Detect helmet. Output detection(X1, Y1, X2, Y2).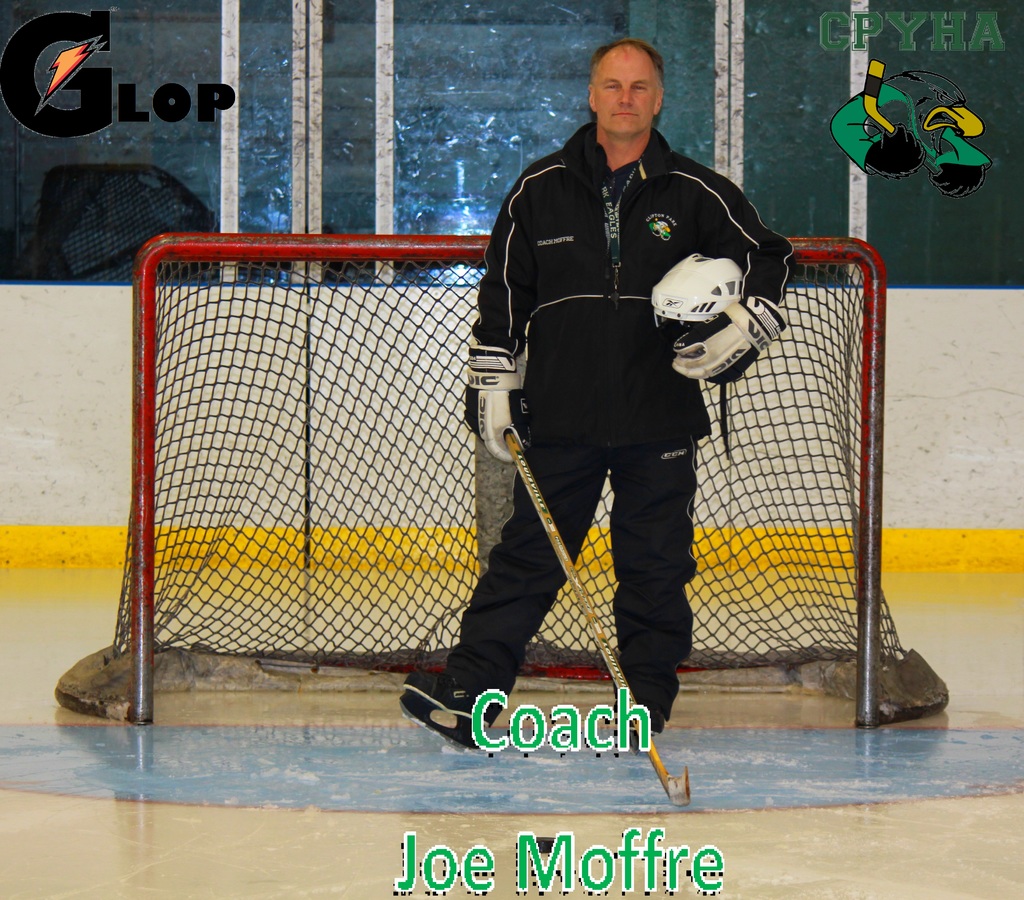
detection(657, 250, 764, 363).
